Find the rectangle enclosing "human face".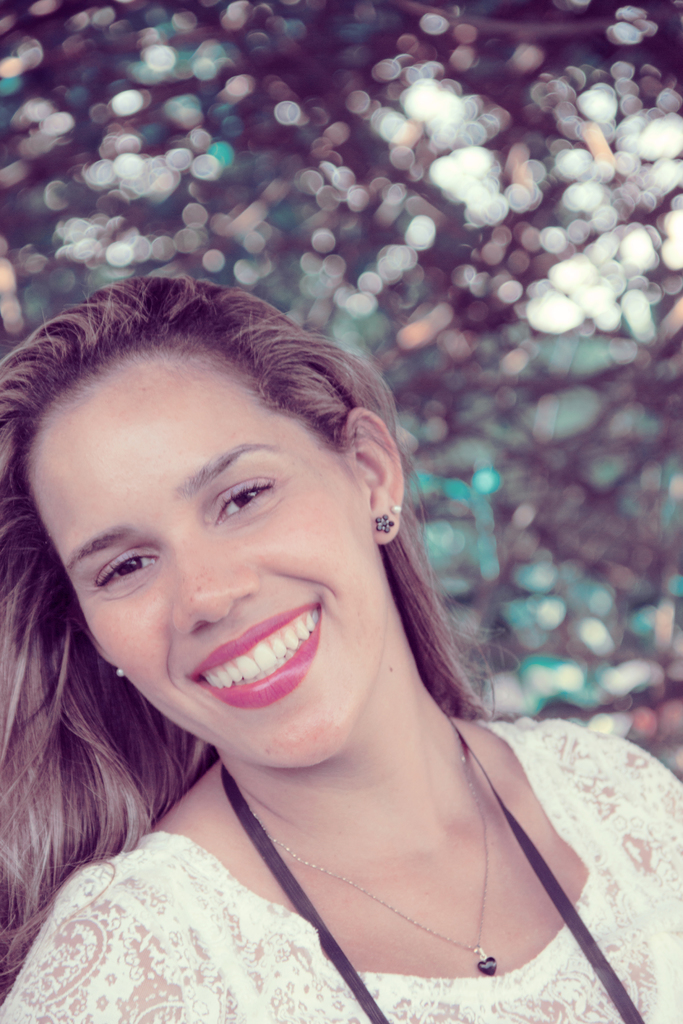
locate(19, 354, 379, 765).
